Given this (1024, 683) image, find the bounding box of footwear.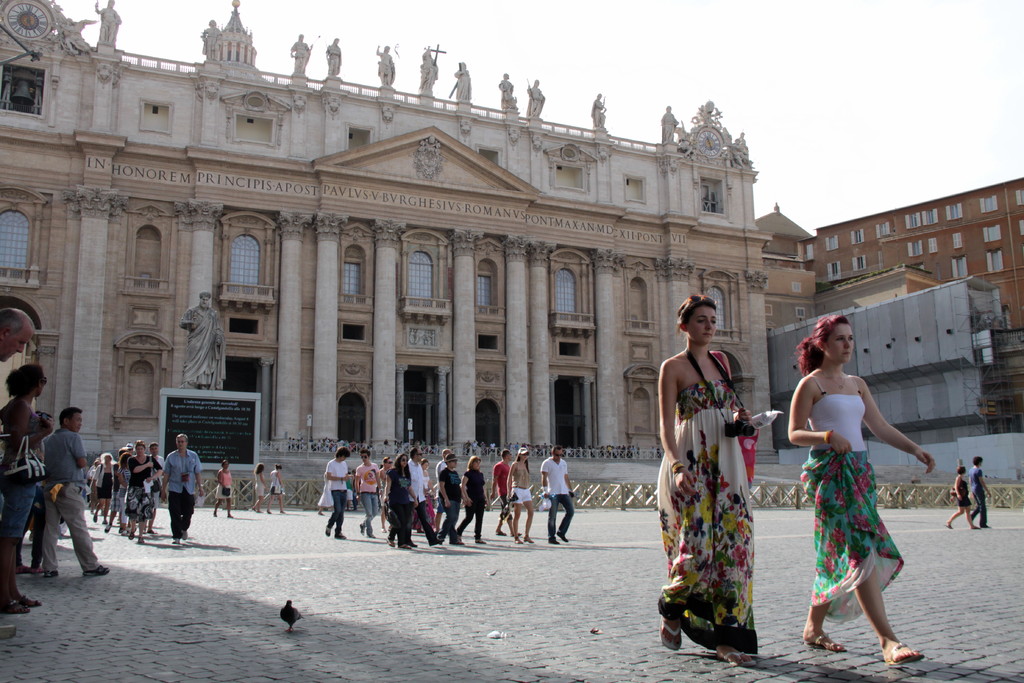
(left=946, top=520, right=956, bottom=529).
